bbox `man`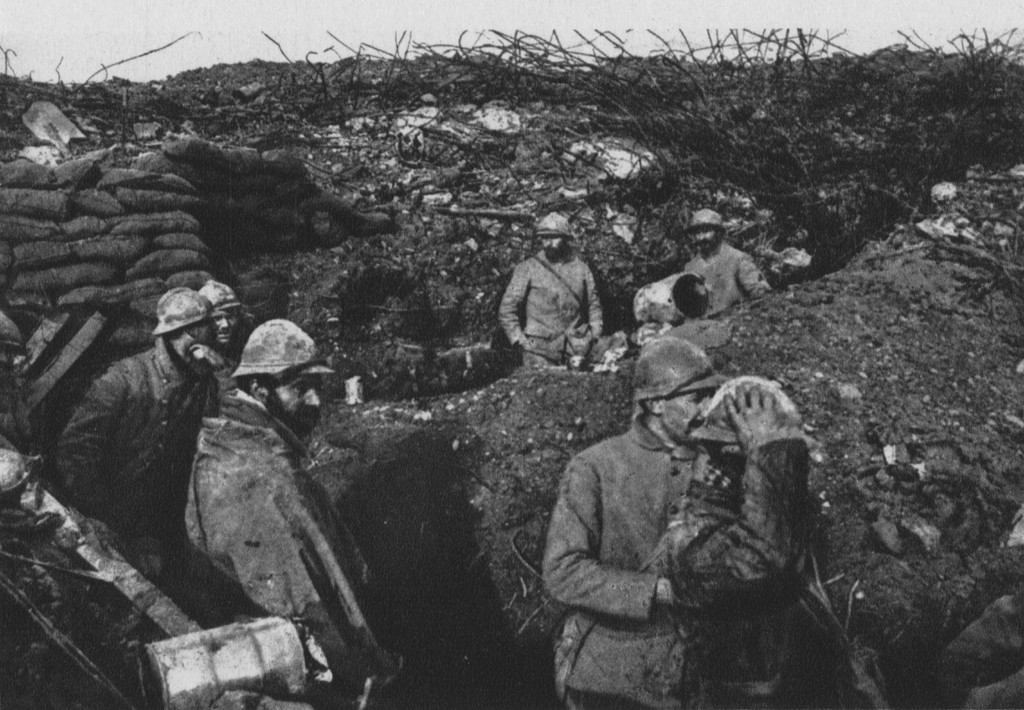
56,290,221,585
